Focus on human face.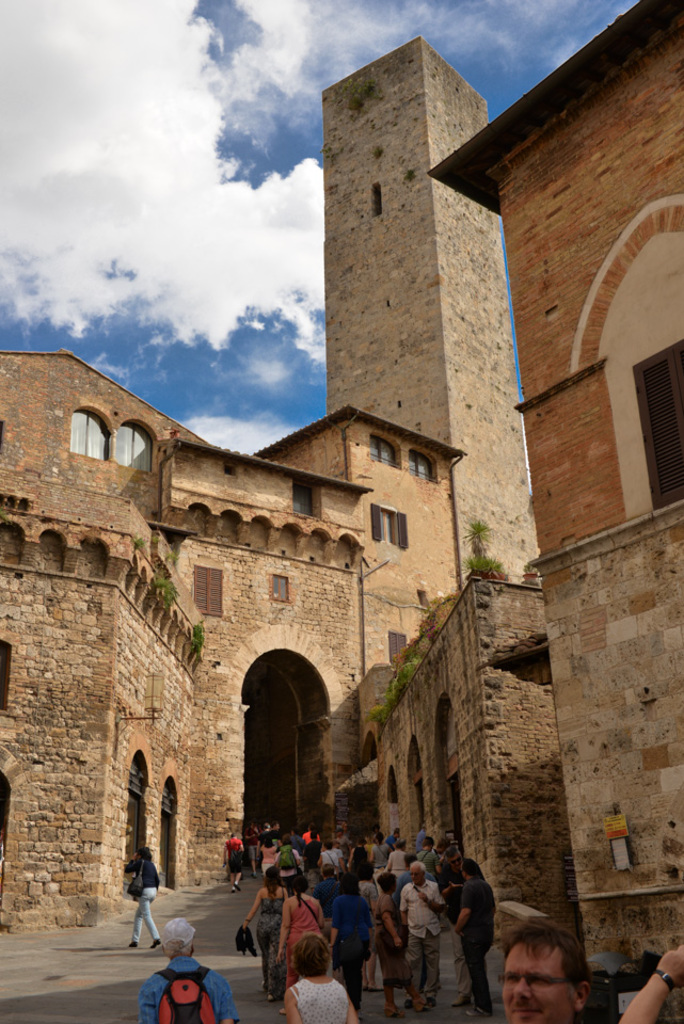
Focused at (x1=499, y1=947, x2=573, y2=1023).
